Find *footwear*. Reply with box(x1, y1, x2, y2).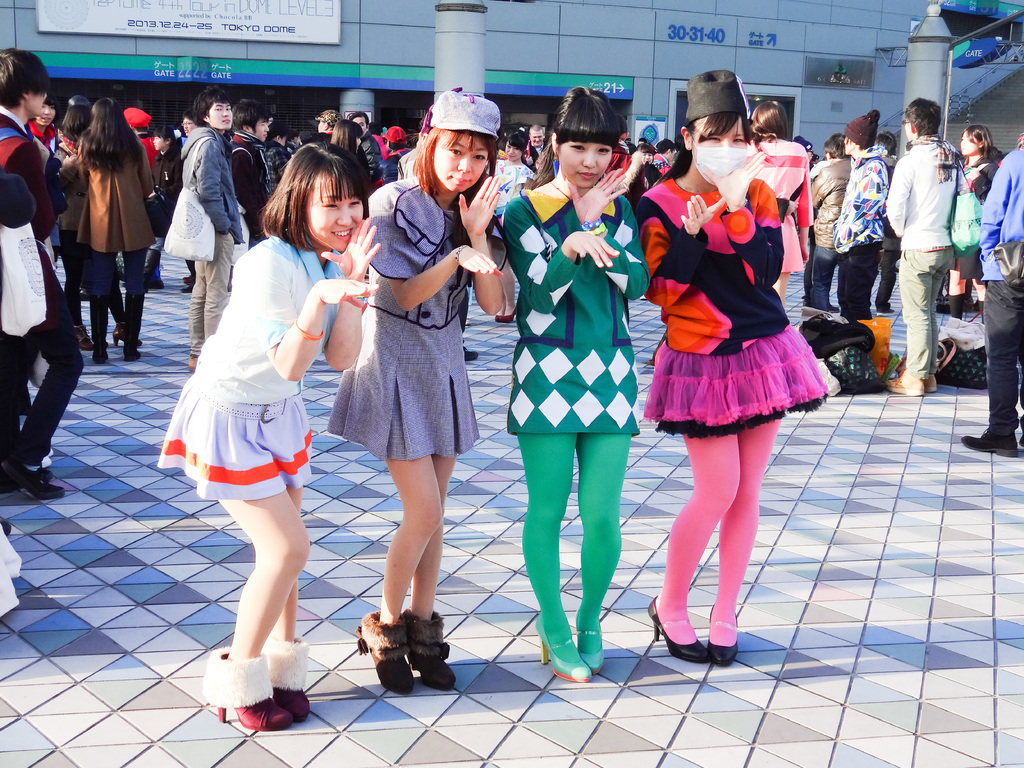
box(882, 368, 925, 395).
